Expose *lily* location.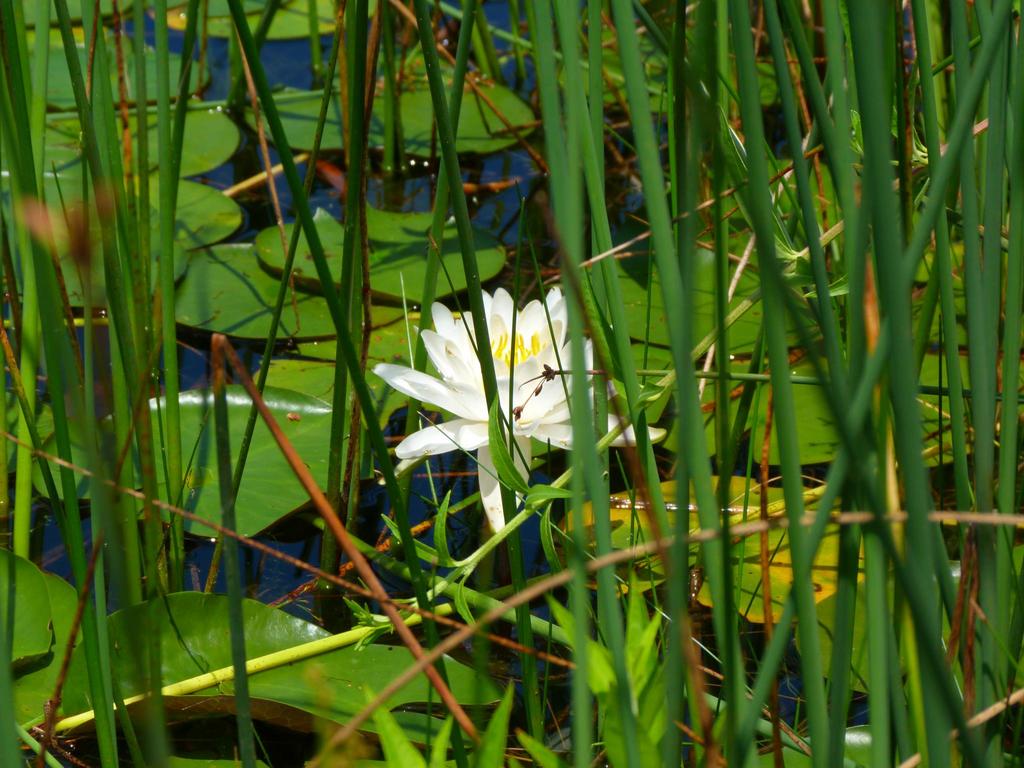
Exposed at 371/286/666/532.
